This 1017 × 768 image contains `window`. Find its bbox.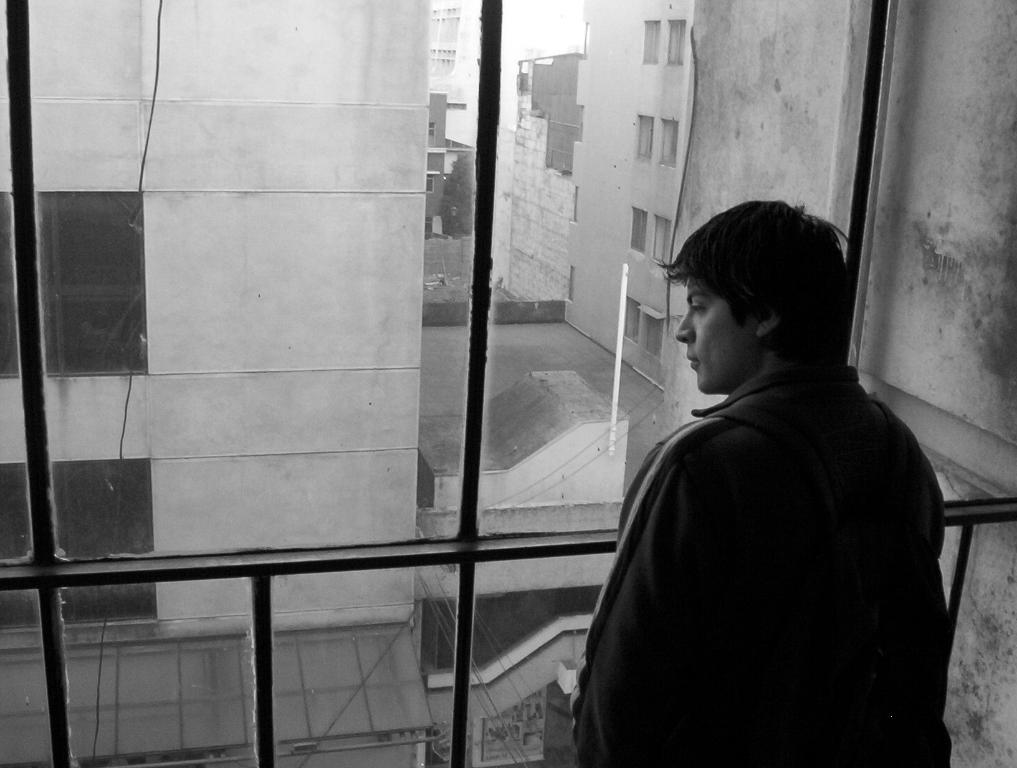
[x1=639, y1=22, x2=660, y2=61].
